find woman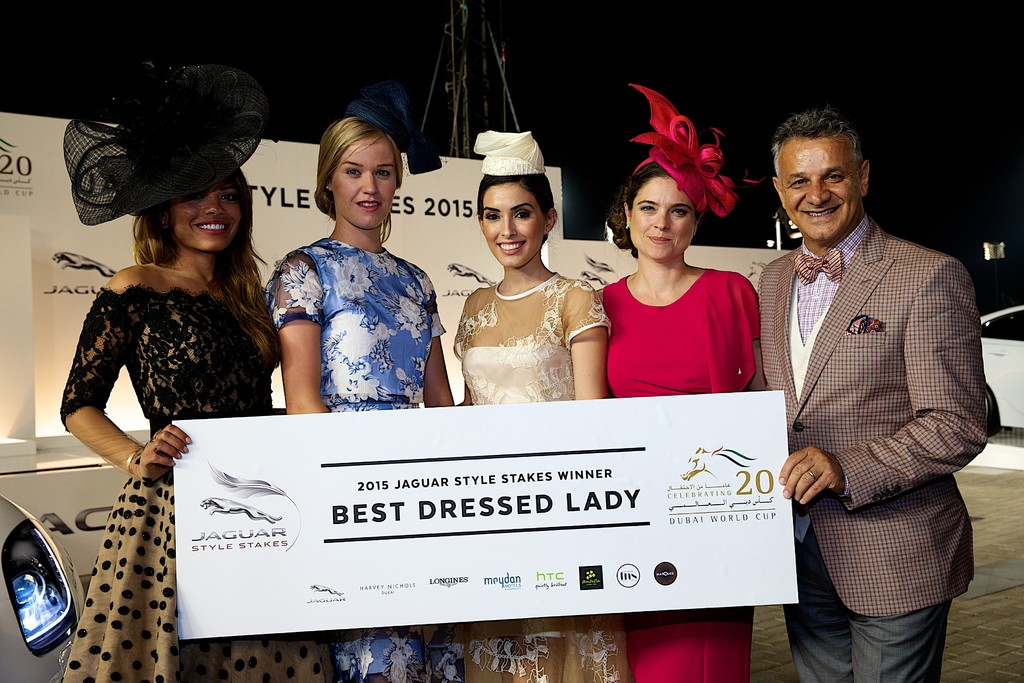
457,131,634,682
